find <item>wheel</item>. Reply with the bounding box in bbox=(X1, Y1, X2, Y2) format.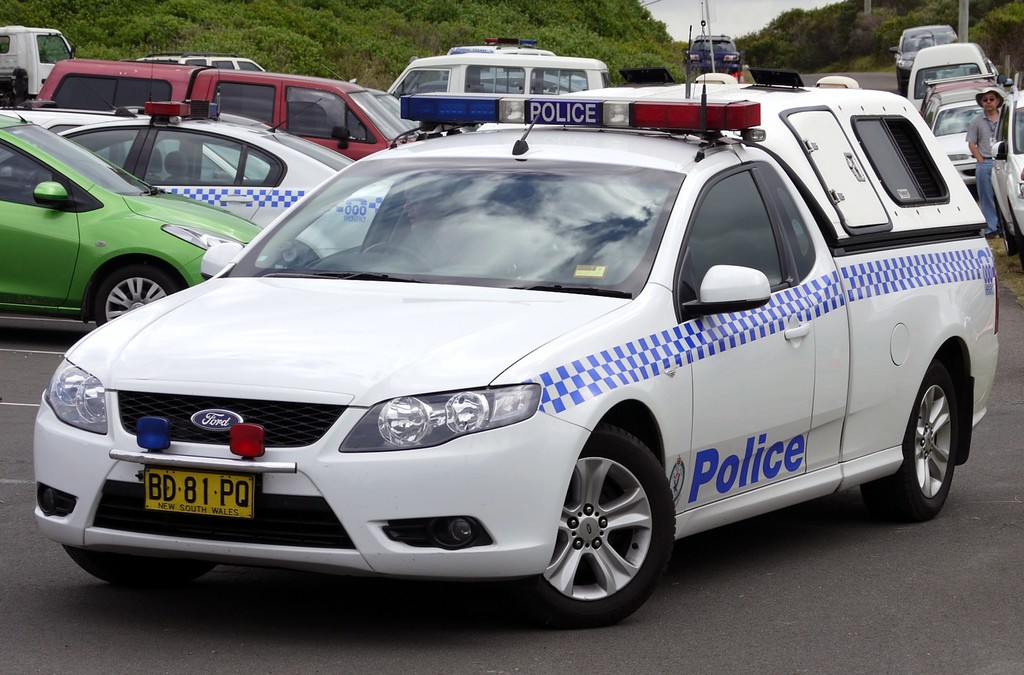
bbox=(95, 262, 181, 333).
